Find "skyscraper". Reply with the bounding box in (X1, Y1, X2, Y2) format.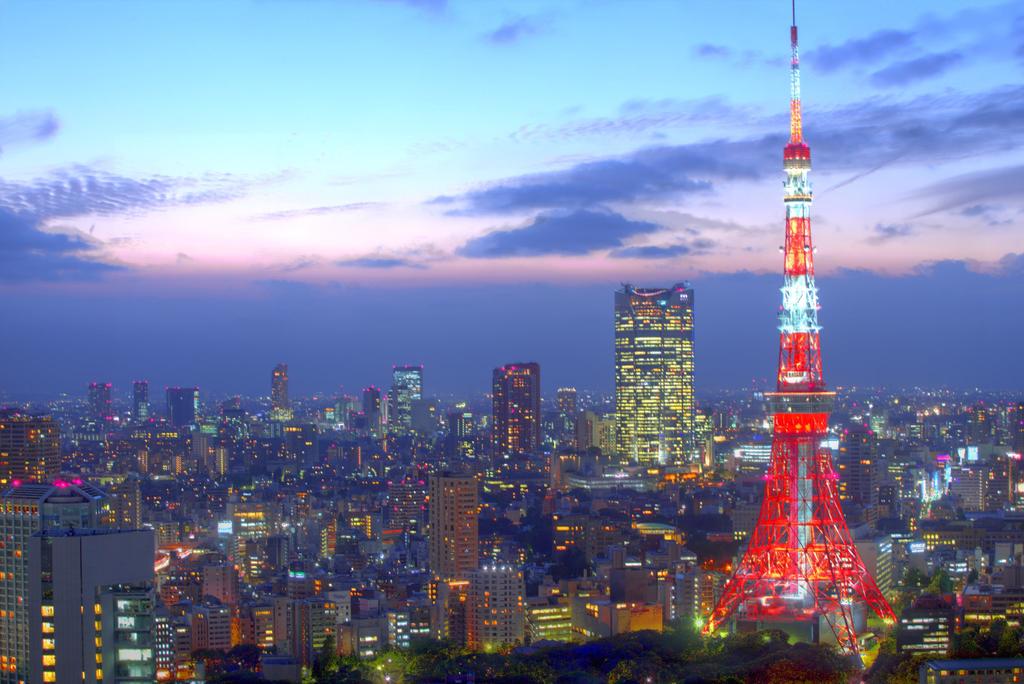
(556, 383, 577, 436).
